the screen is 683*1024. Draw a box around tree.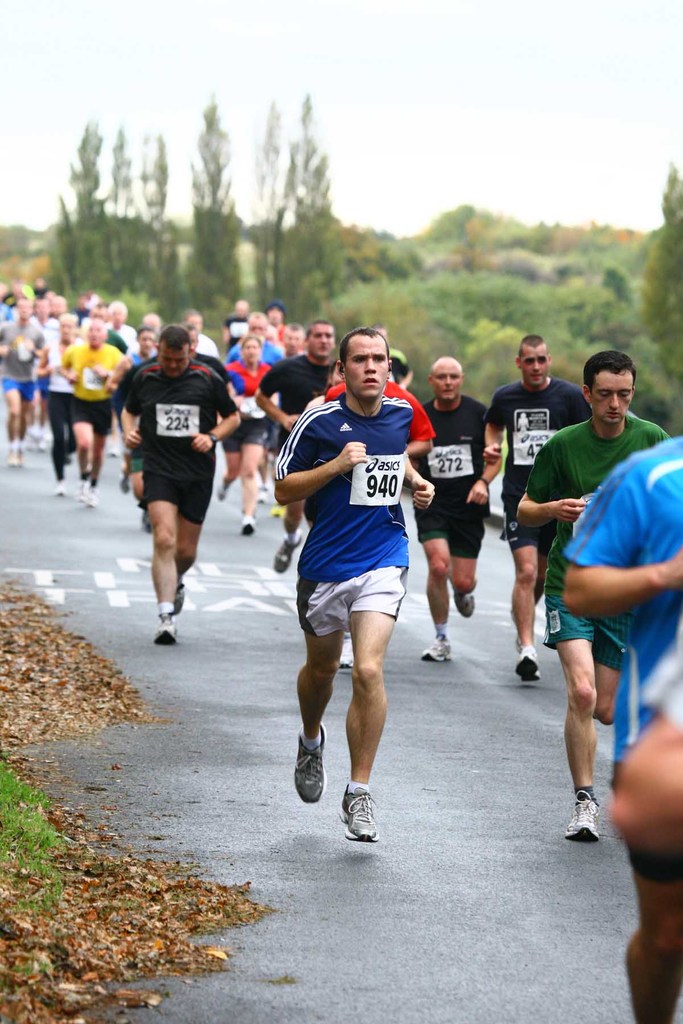
l=133, t=90, r=384, b=344.
